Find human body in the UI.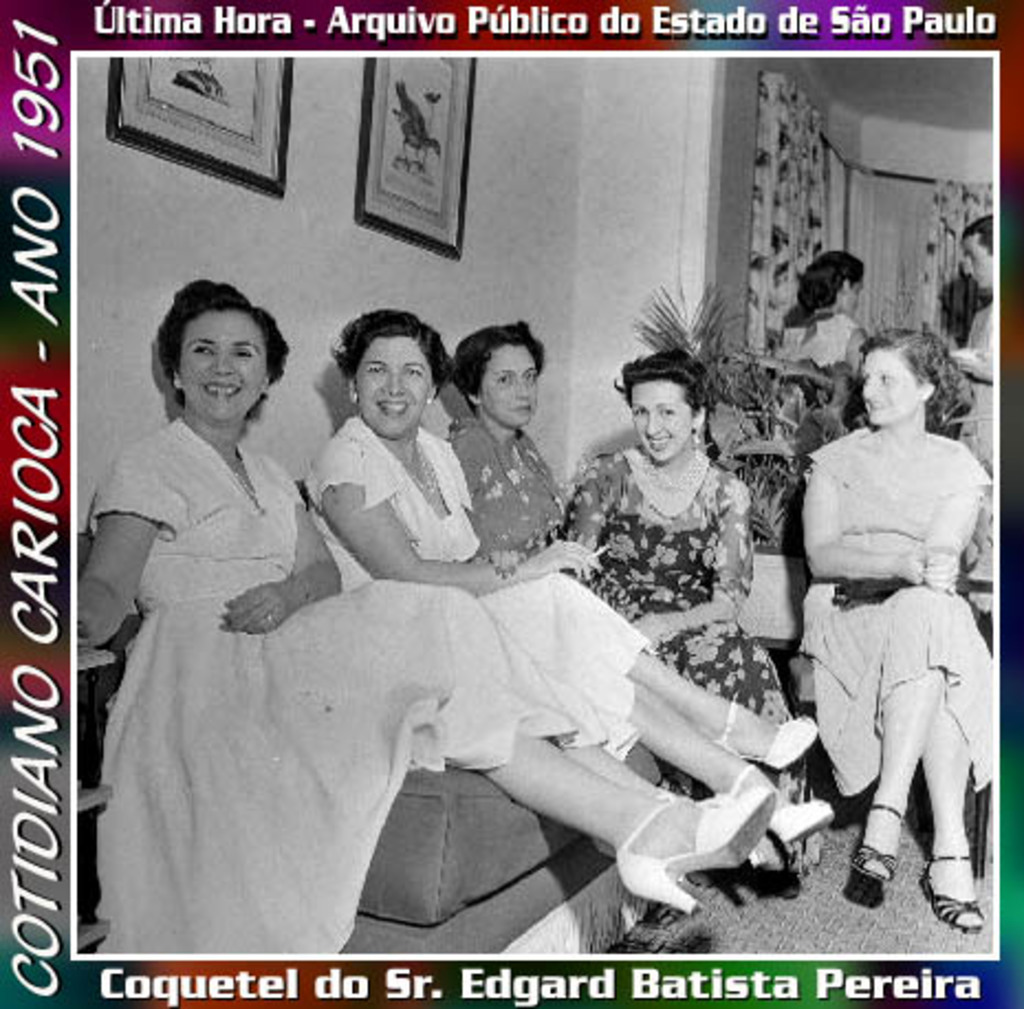
UI element at box(949, 297, 995, 476).
